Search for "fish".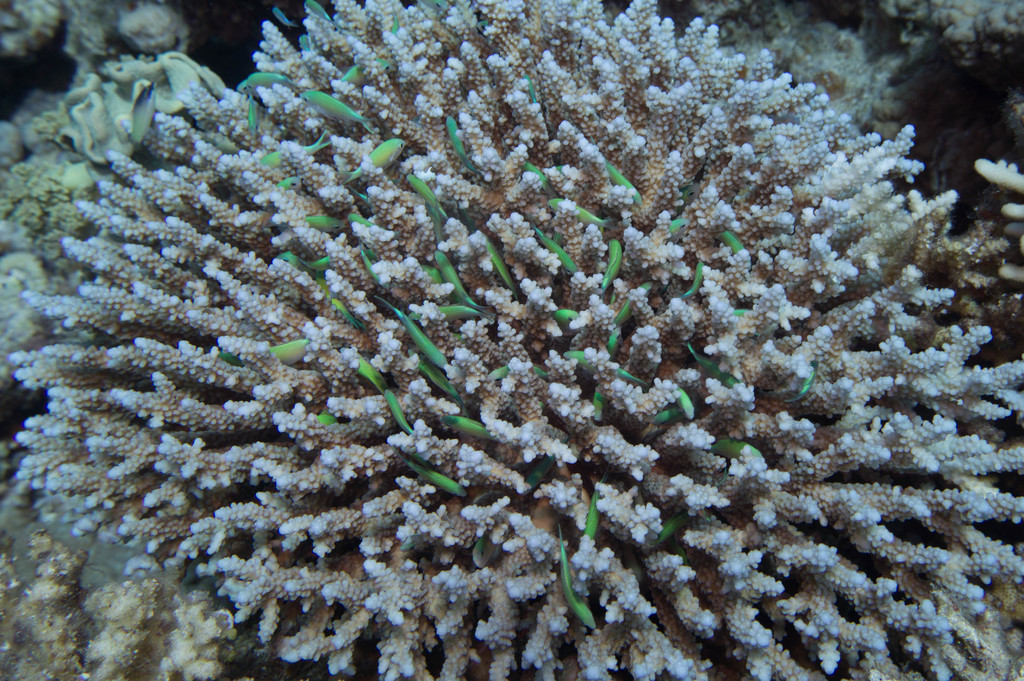
Found at <bbox>430, 245, 474, 303</bbox>.
